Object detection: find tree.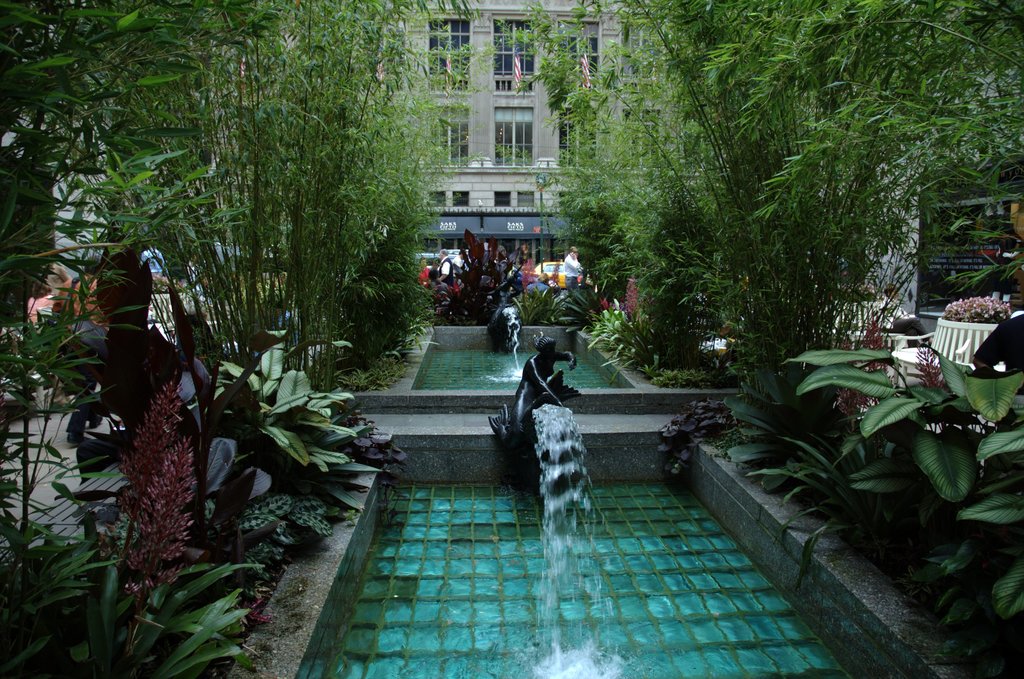
{"left": 560, "top": 34, "right": 972, "bottom": 398}.
